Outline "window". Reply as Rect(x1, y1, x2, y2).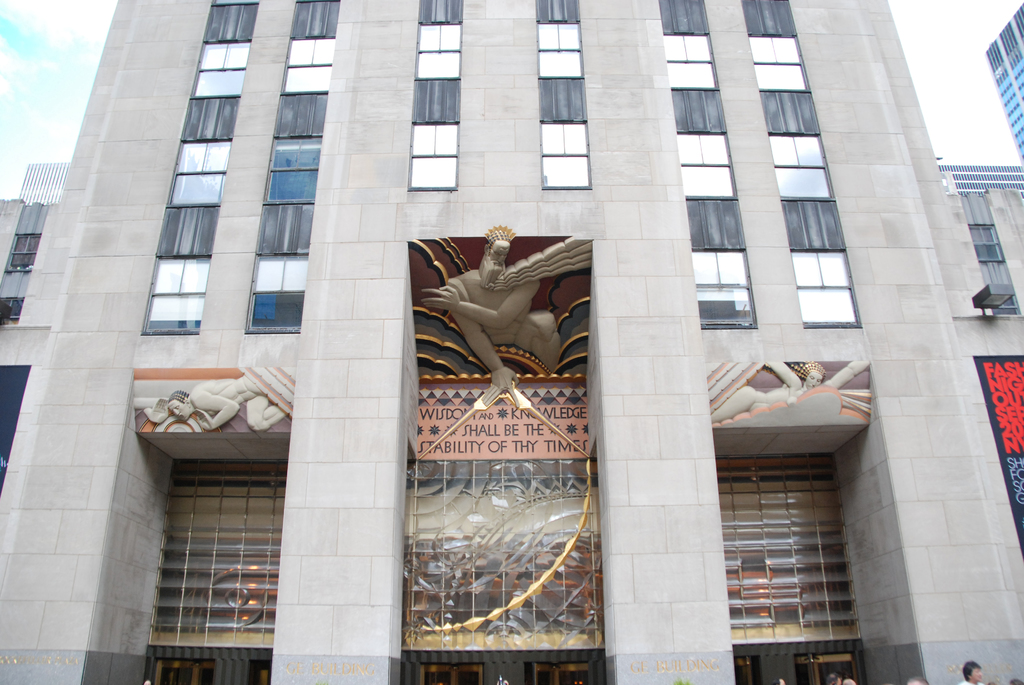
Rect(742, 0, 798, 33).
